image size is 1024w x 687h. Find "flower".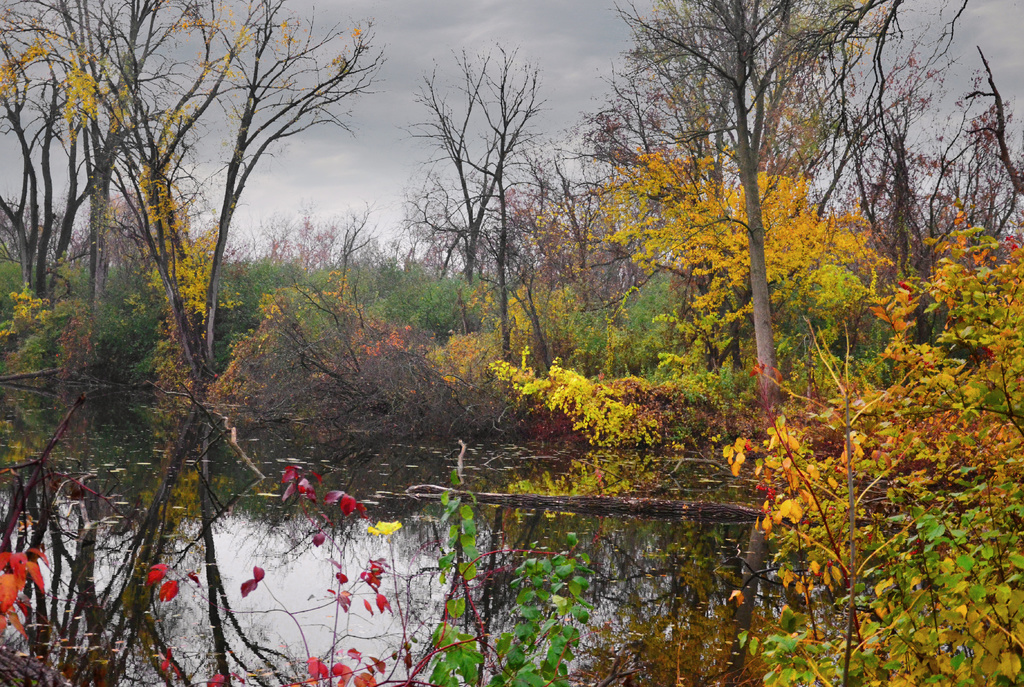
bbox(365, 519, 403, 537).
